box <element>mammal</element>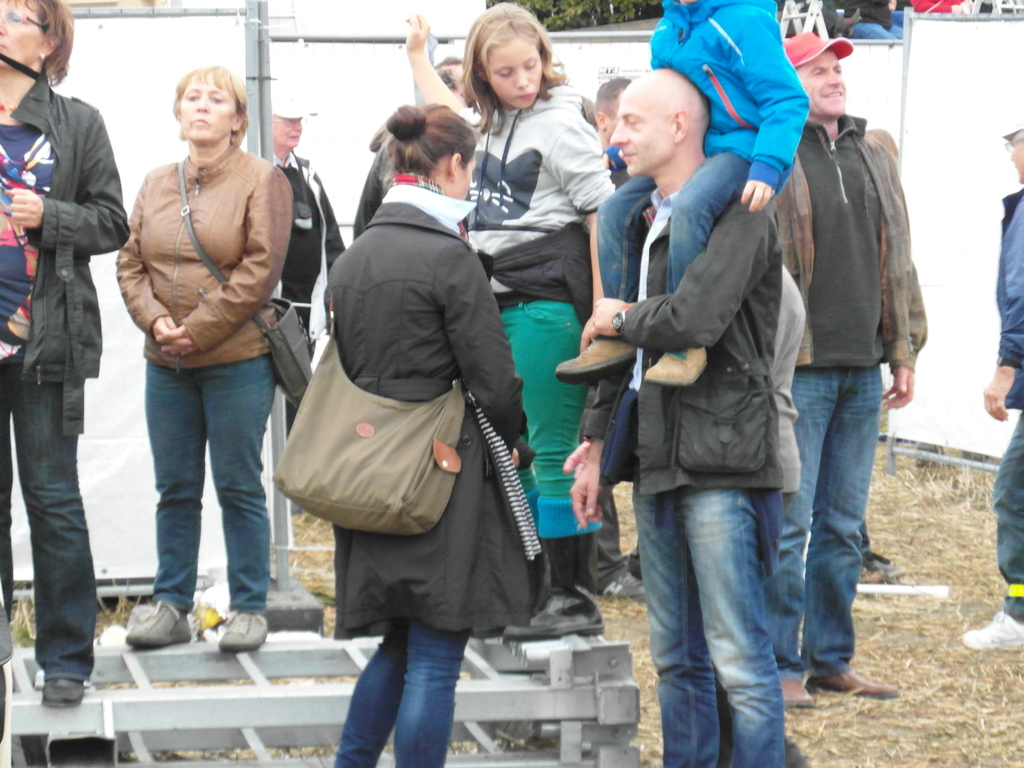
<region>962, 121, 1023, 651</region>
